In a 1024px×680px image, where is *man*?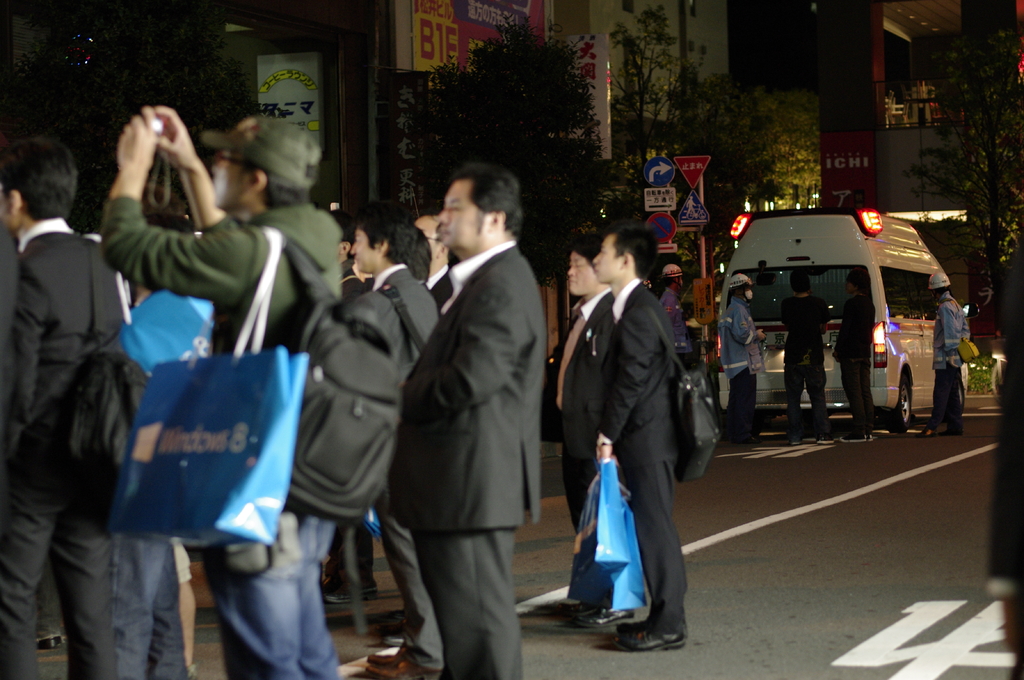
detection(0, 225, 17, 459).
